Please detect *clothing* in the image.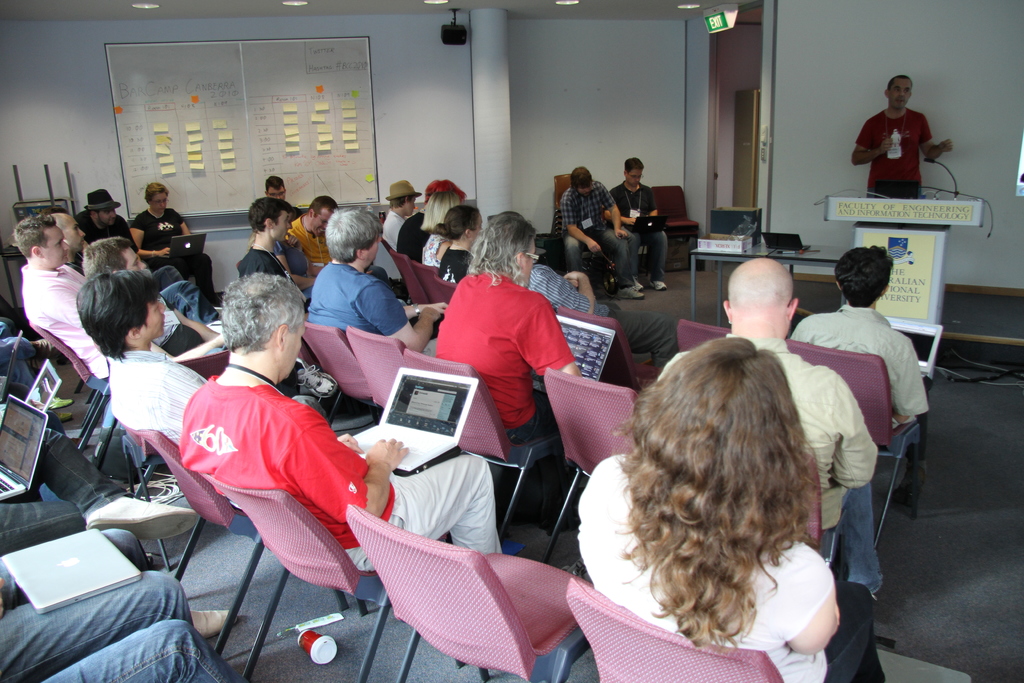
box(604, 180, 669, 283).
